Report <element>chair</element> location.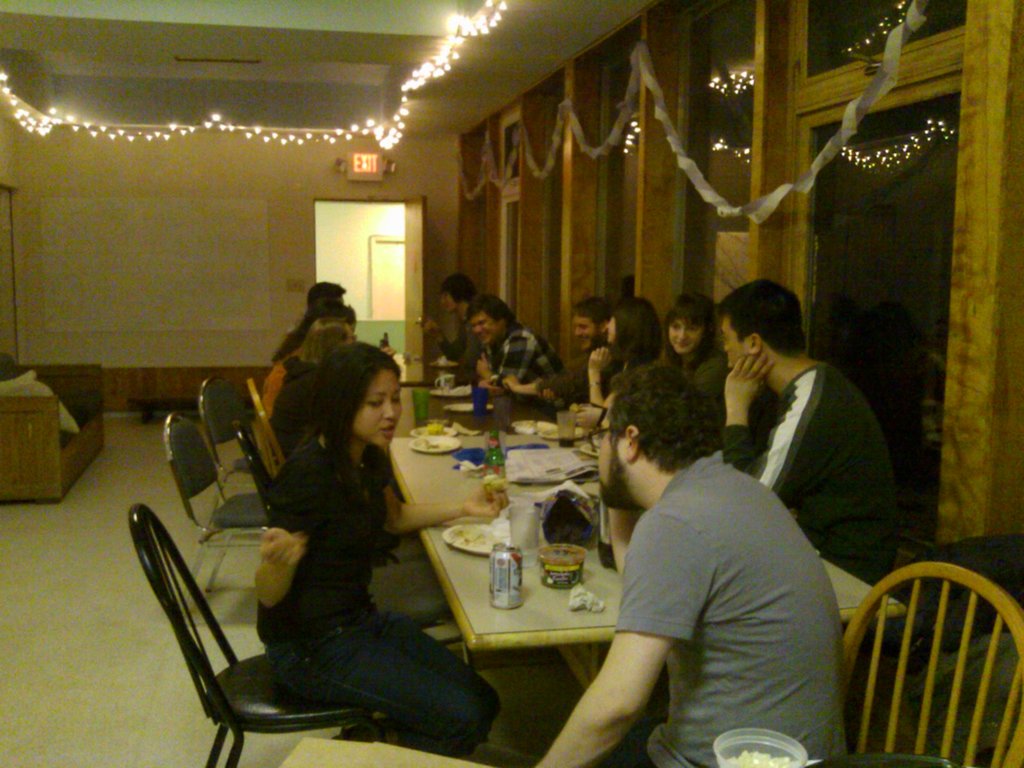
Report: select_region(228, 415, 280, 521).
